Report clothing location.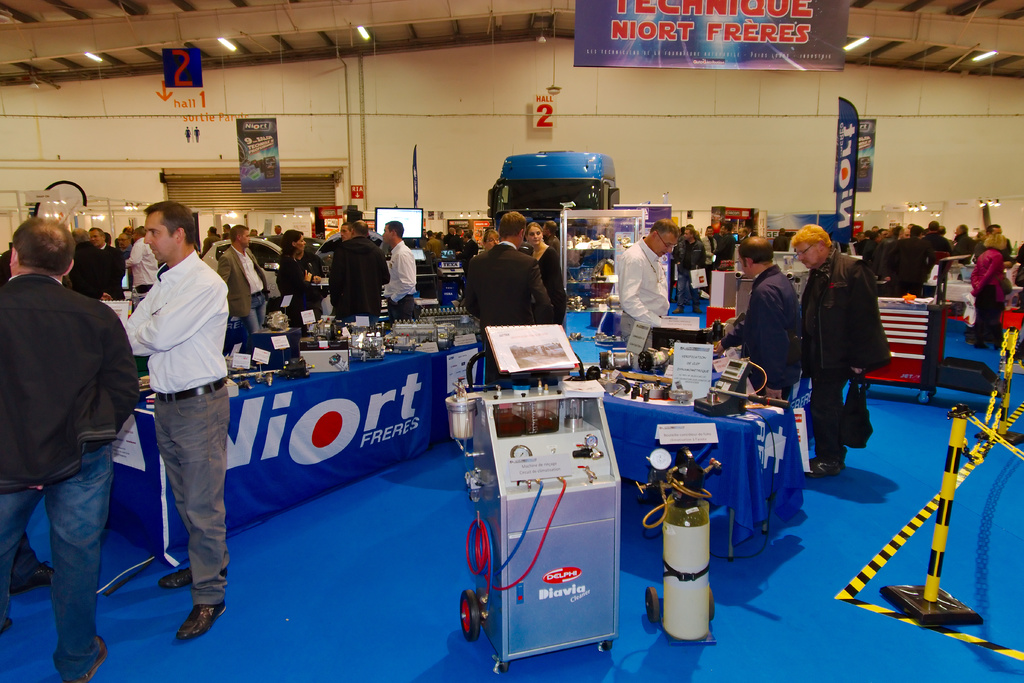
Report: Rect(541, 242, 566, 313).
